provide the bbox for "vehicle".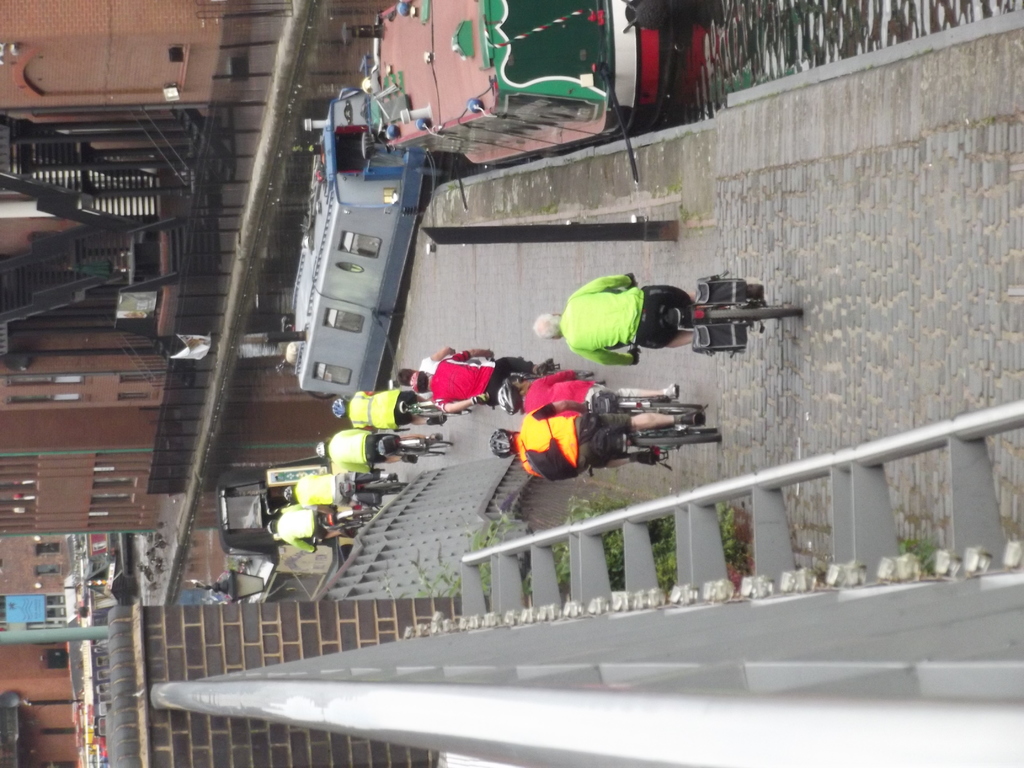
609,407,728,474.
